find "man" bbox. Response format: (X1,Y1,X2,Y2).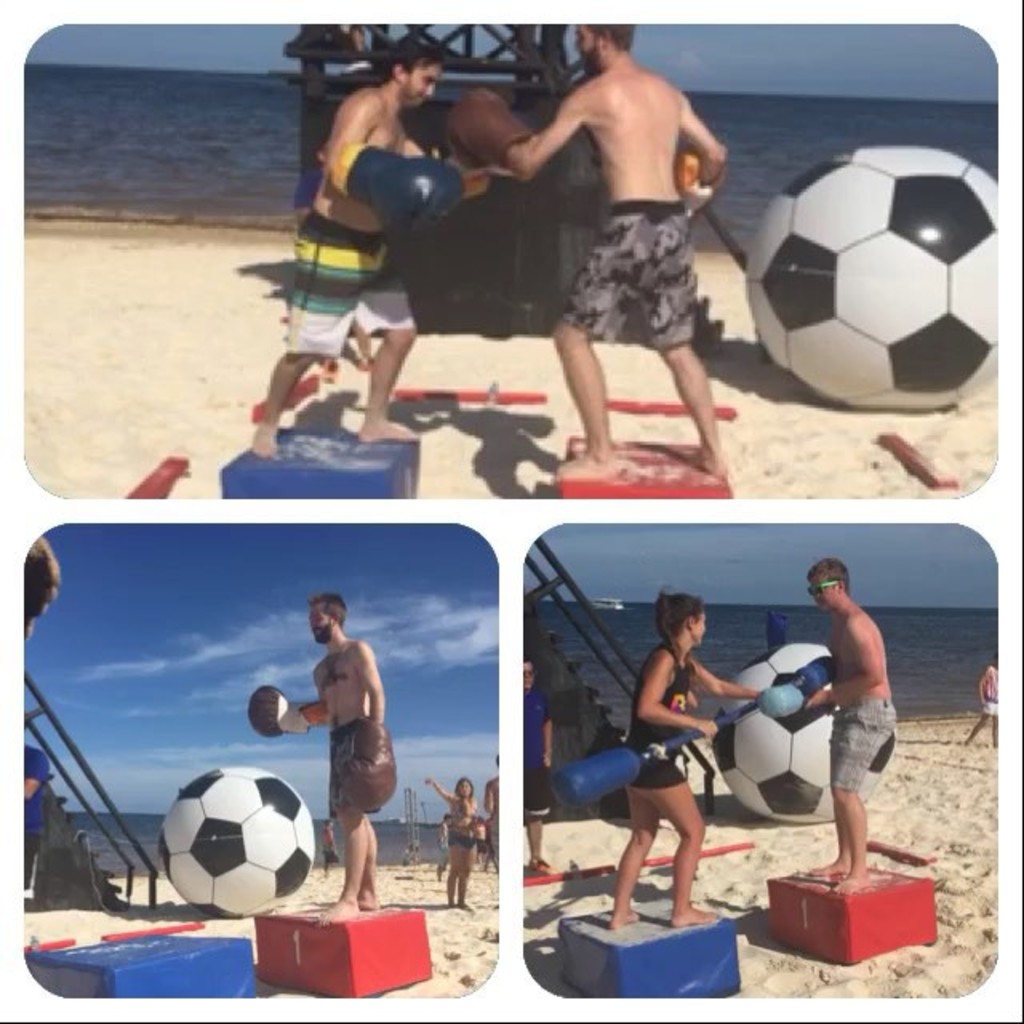
(283,602,402,914).
